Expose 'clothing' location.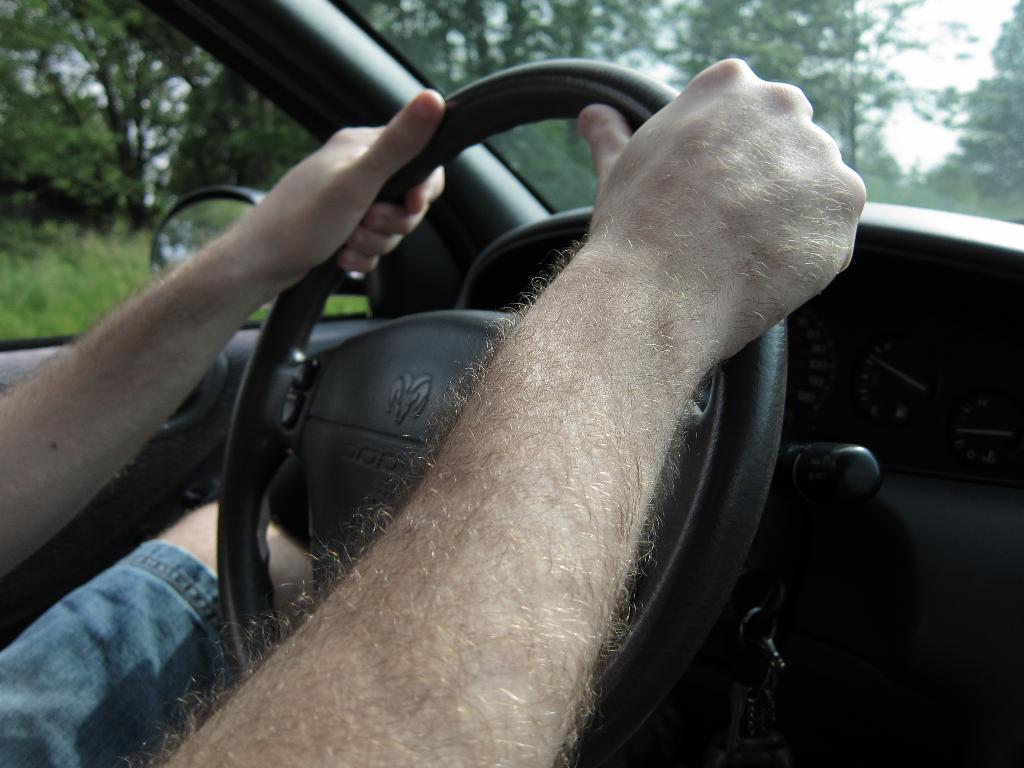
Exposed at locate(16, 495, 231, 758).
